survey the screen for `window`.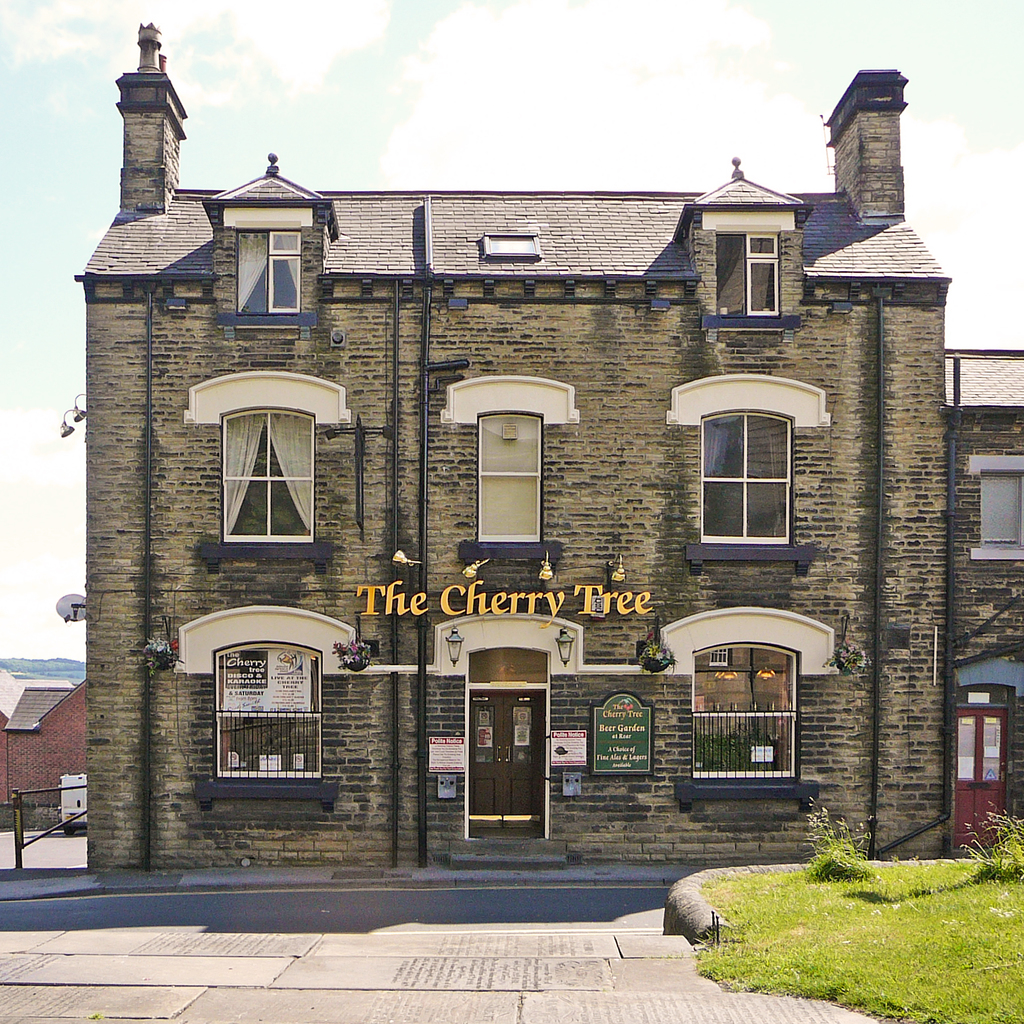
Survey found: (left=476, top=398, right=538, bottom=543).
